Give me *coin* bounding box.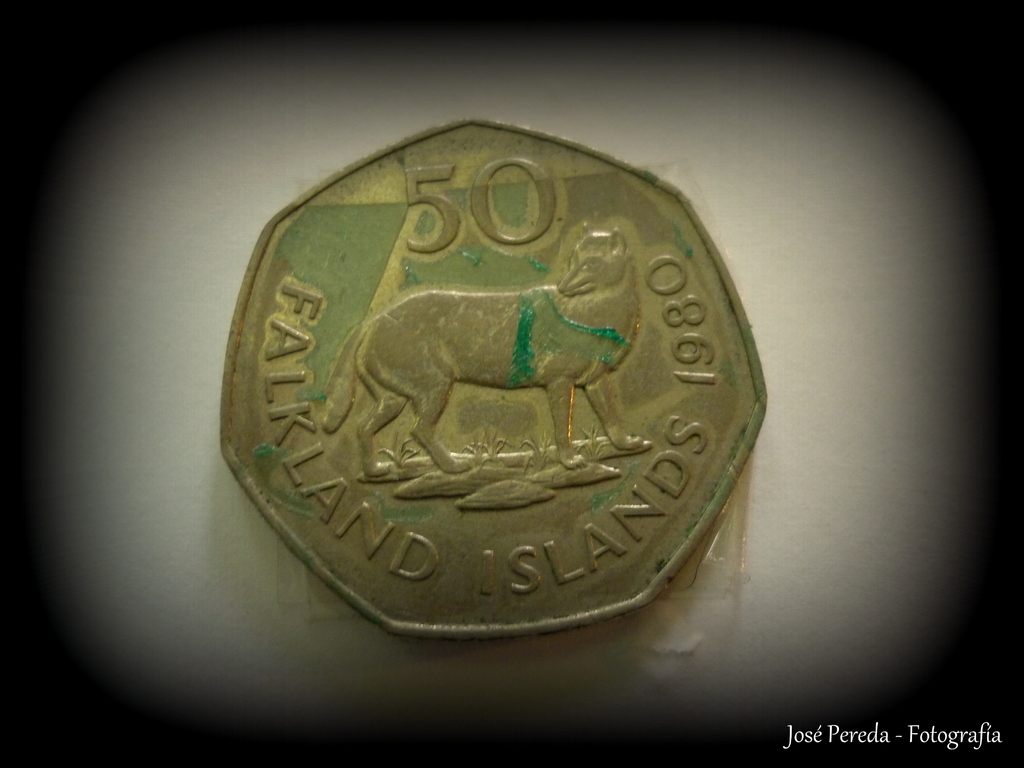
rect(218, 118, 772, 639).
